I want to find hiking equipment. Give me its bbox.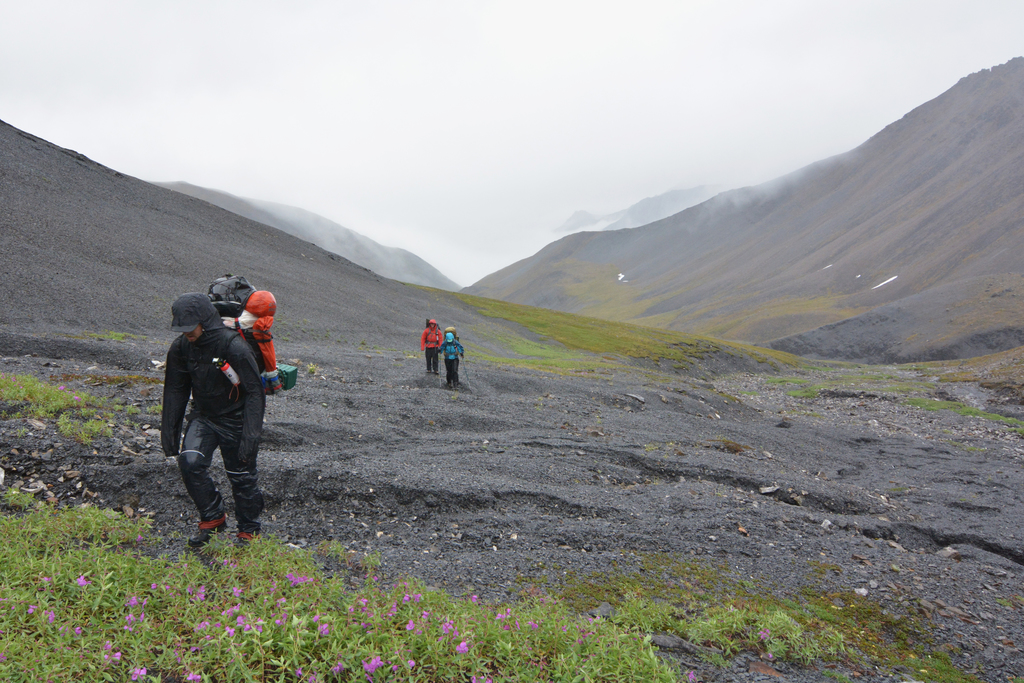
detection(457, 348, 473, 393).
